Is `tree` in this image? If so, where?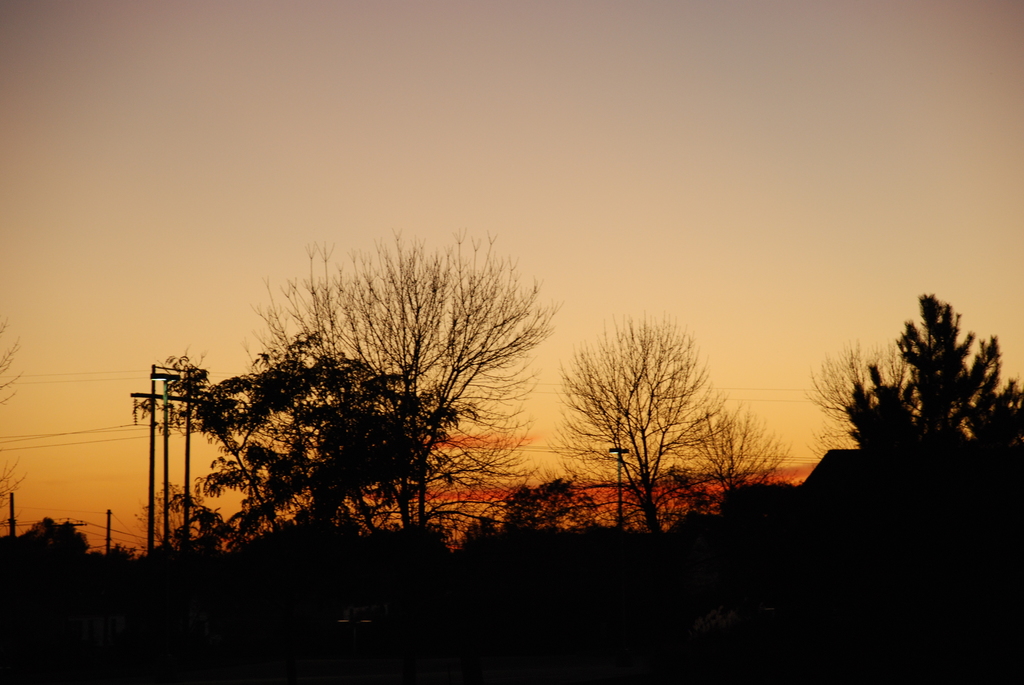
Yes, at detection(239, 219, 545, 533).
